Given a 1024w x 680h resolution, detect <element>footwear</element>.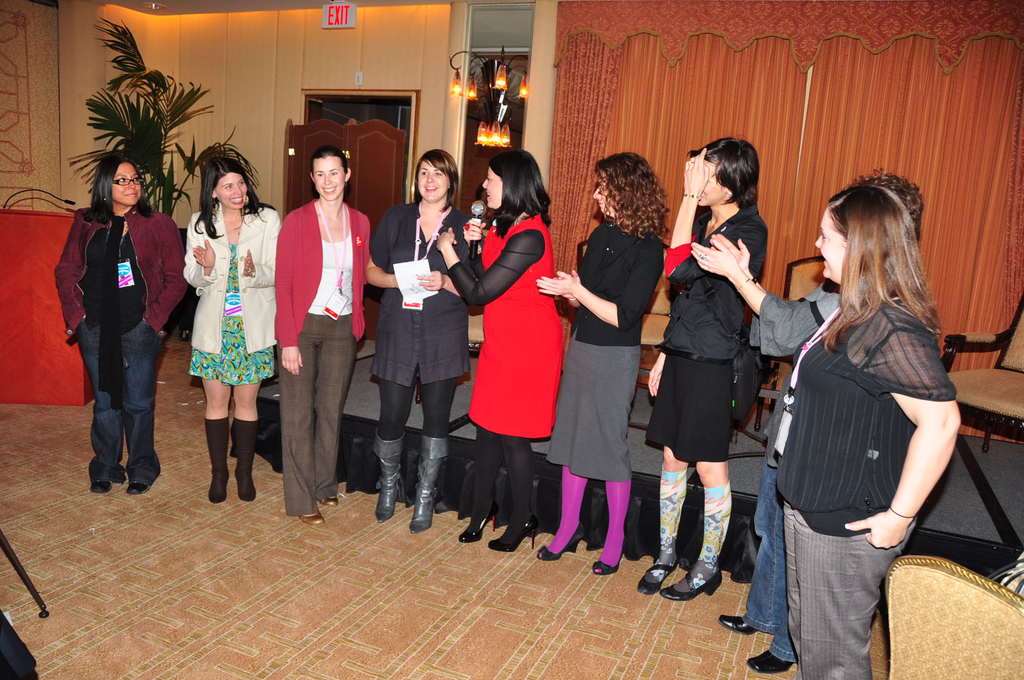
300/516/326/528.
